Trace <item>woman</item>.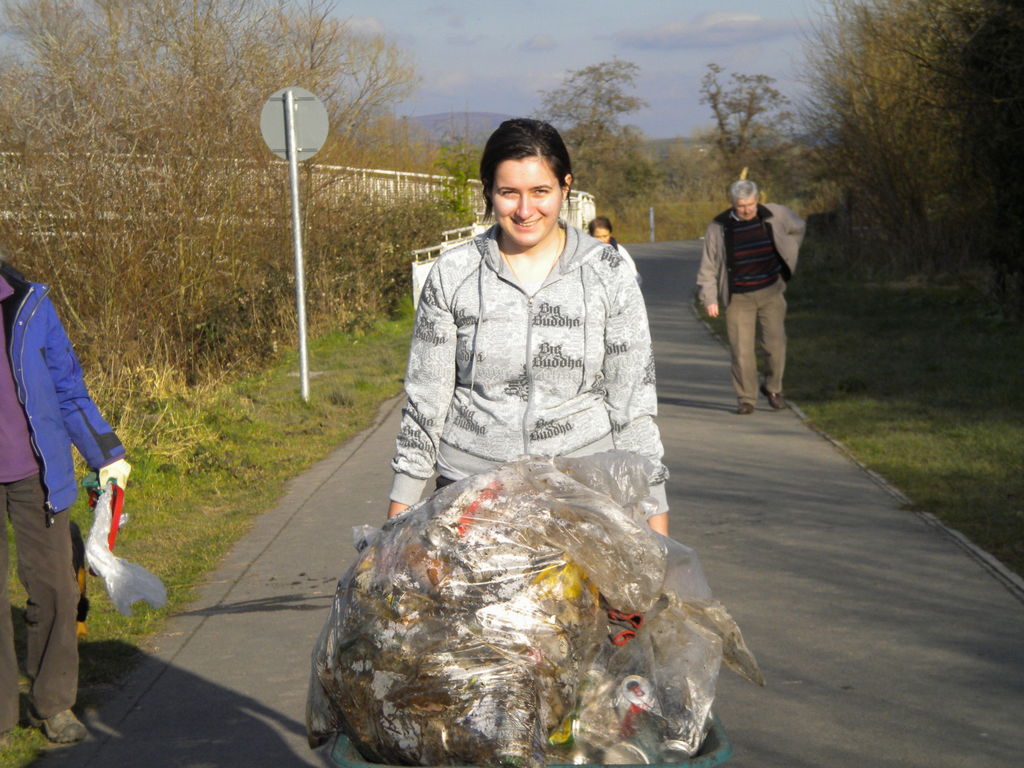
Traced to x1=582, y1=217, x2=646, y2=288.
